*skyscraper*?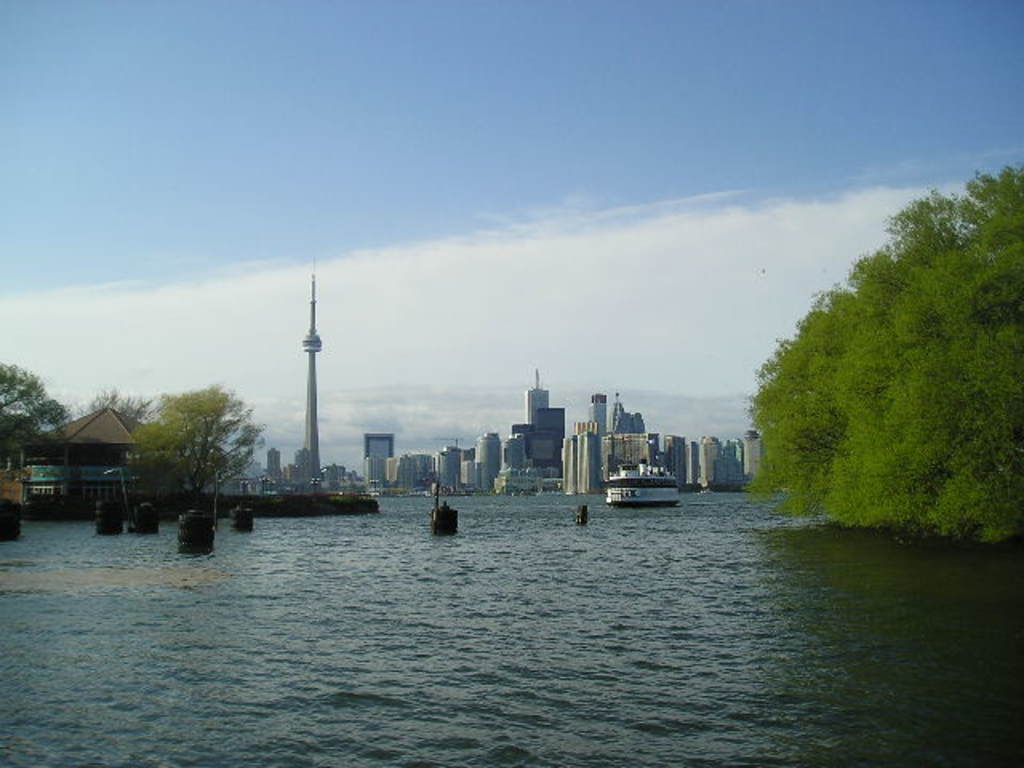
crop(469, 430, 496, 494)
